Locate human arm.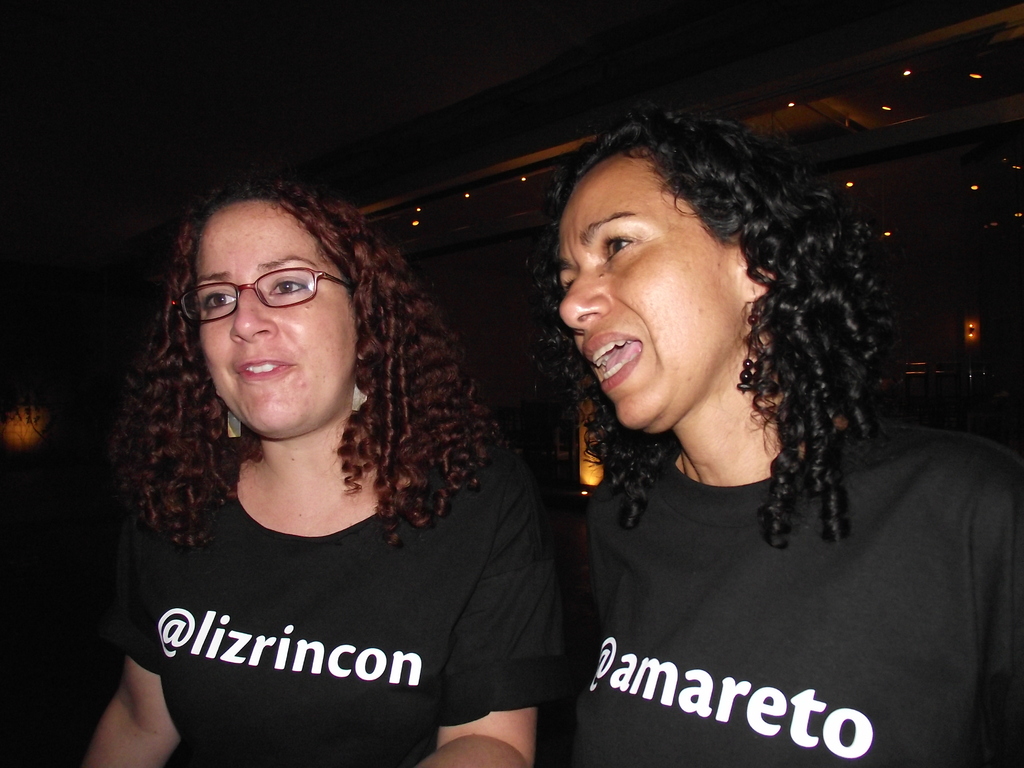
Bounding box: bbox(86, 652, 157, 762).
